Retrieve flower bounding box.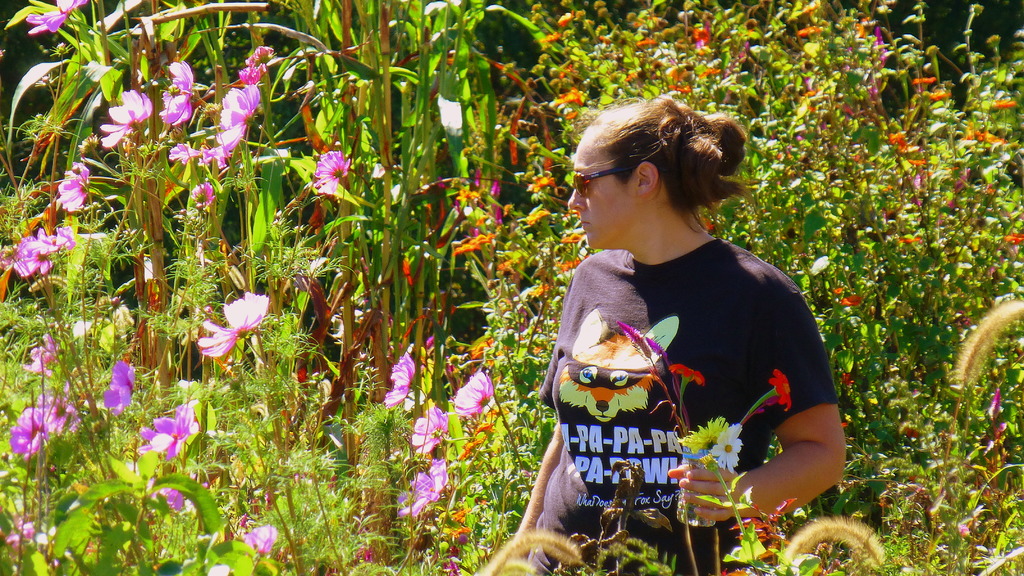
Bounding box: 0 225 77 280.
